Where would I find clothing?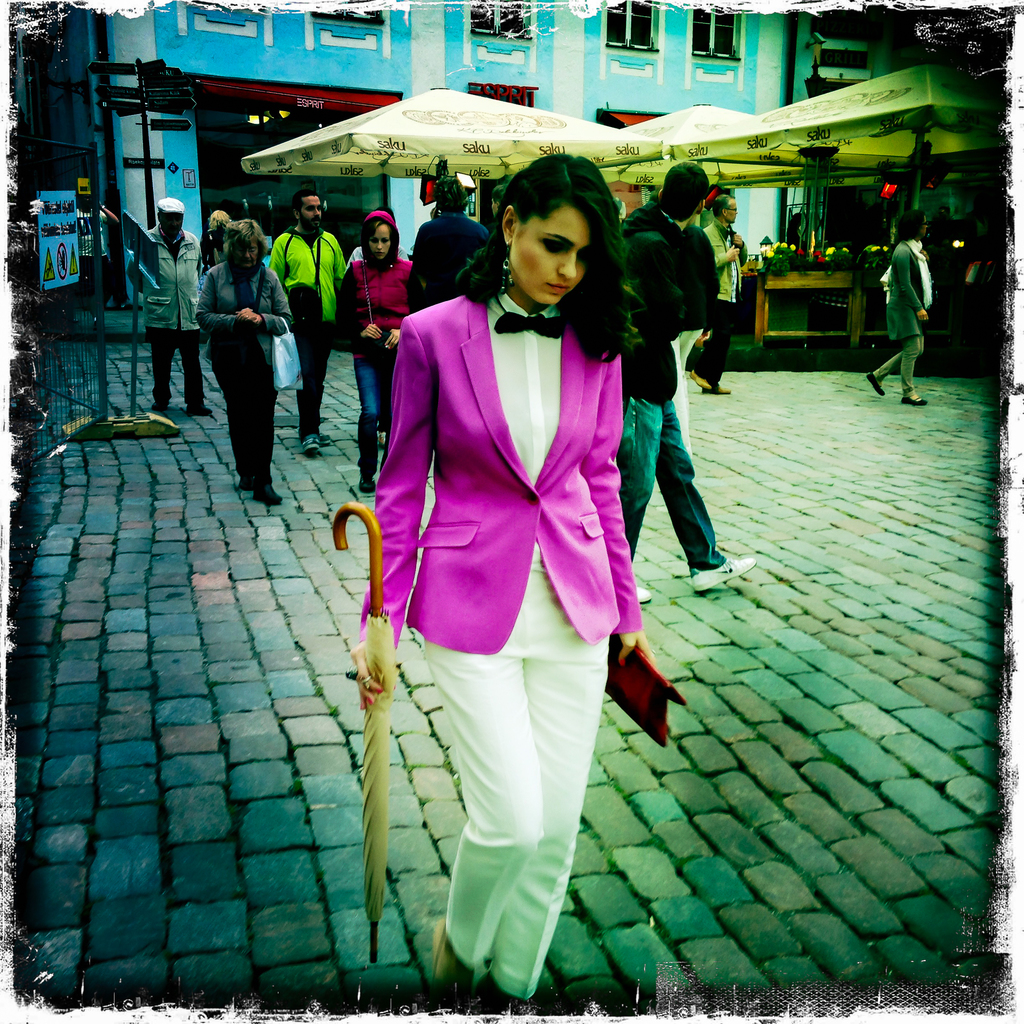
At bbox=[191, 250, 292, 484].
